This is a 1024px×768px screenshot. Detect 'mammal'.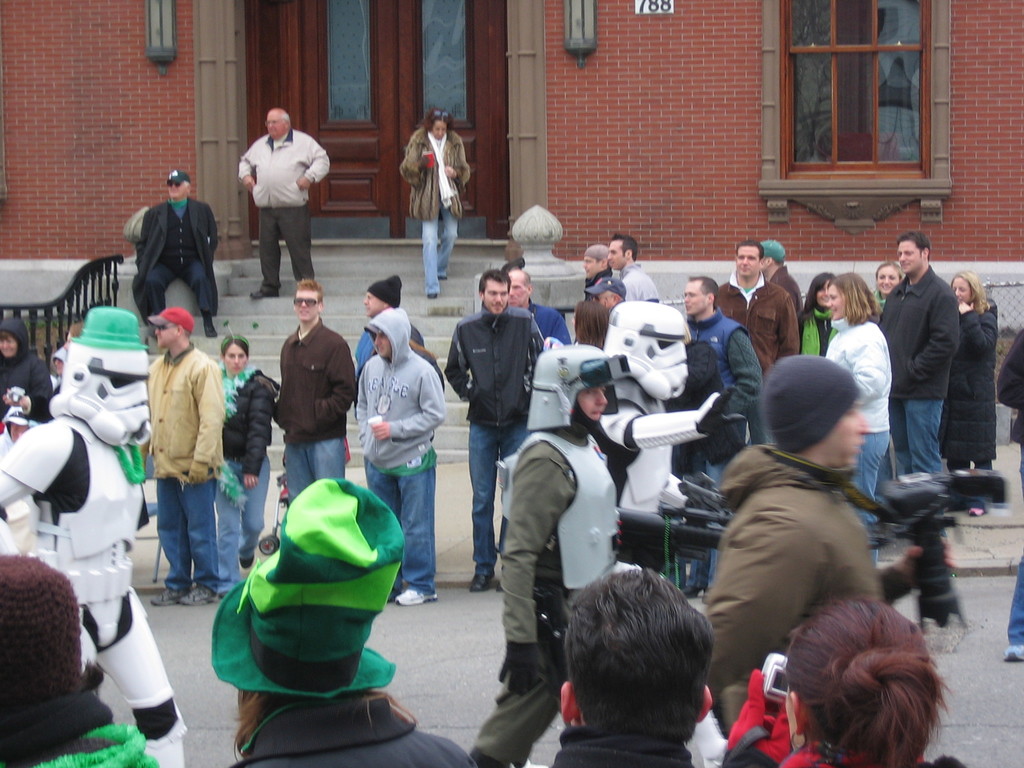
l=726, t=582, r=972, b=767.
